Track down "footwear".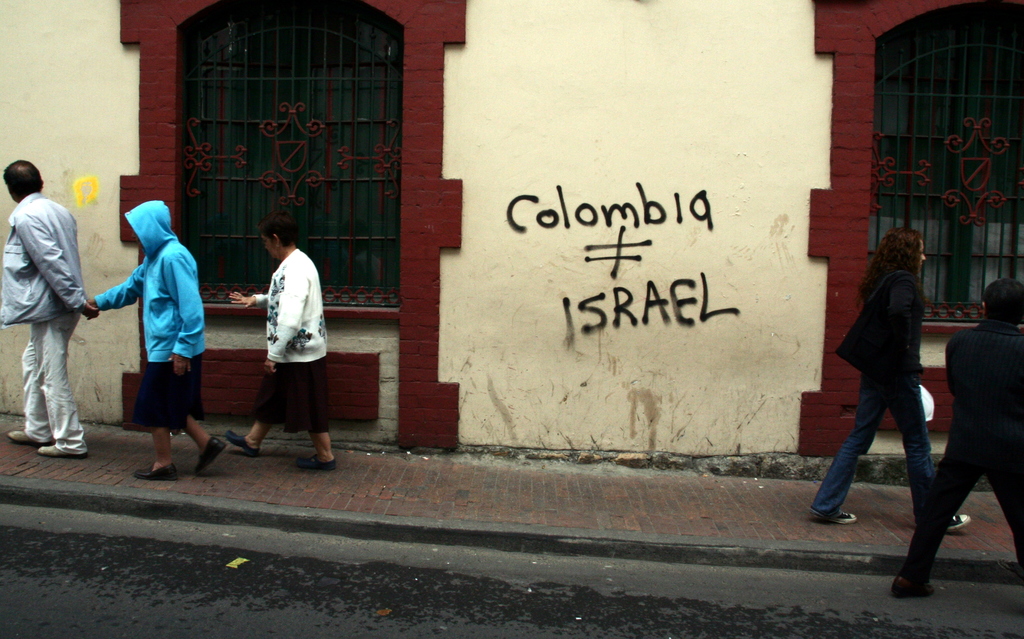
Tracked to left=931, top=514, right=969, bottom=532.
